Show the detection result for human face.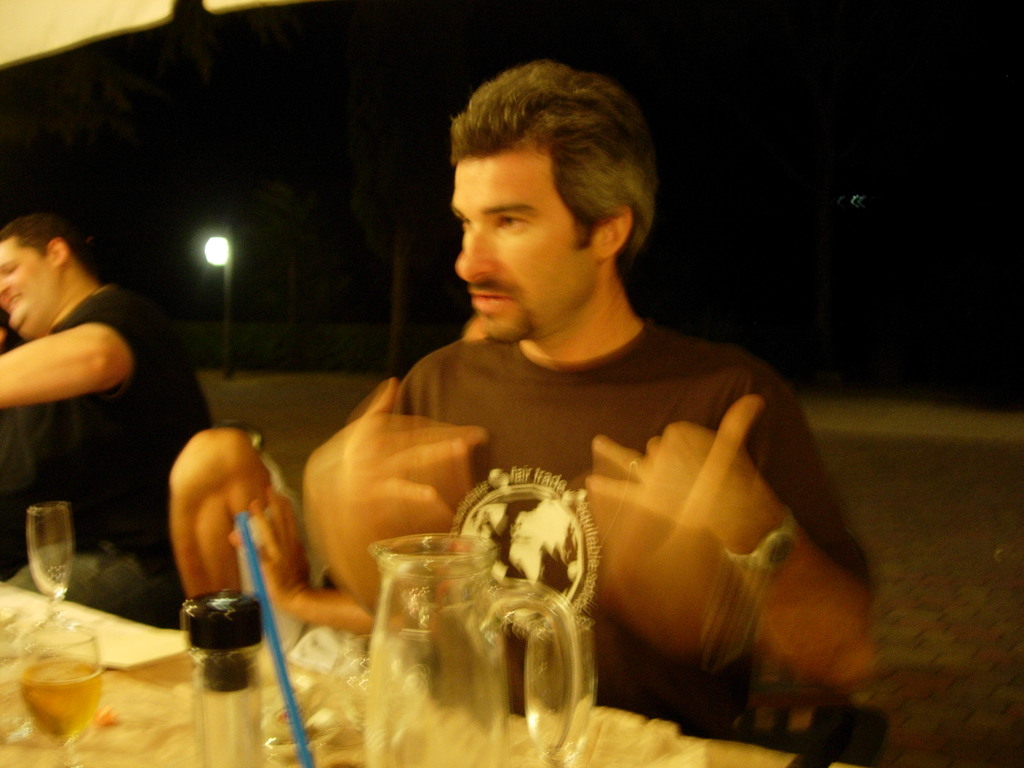
Rect(0, 236, 54, 355).
